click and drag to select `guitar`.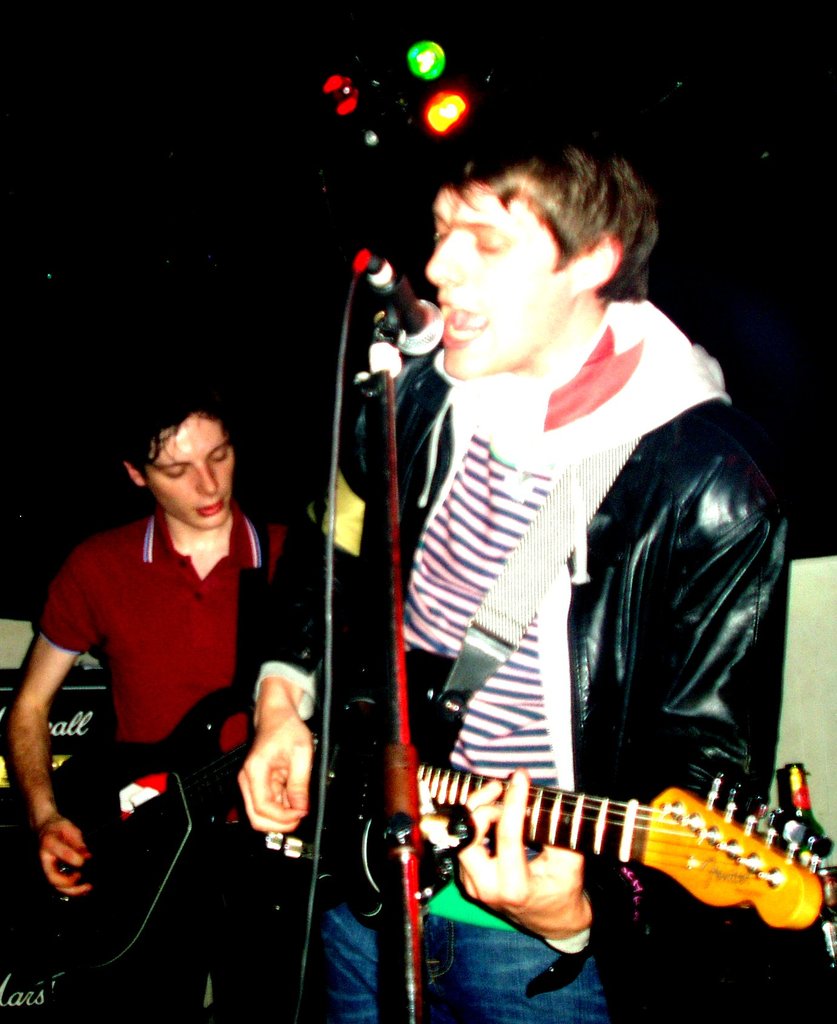
Selection: box(0, 619, 336, 998).
